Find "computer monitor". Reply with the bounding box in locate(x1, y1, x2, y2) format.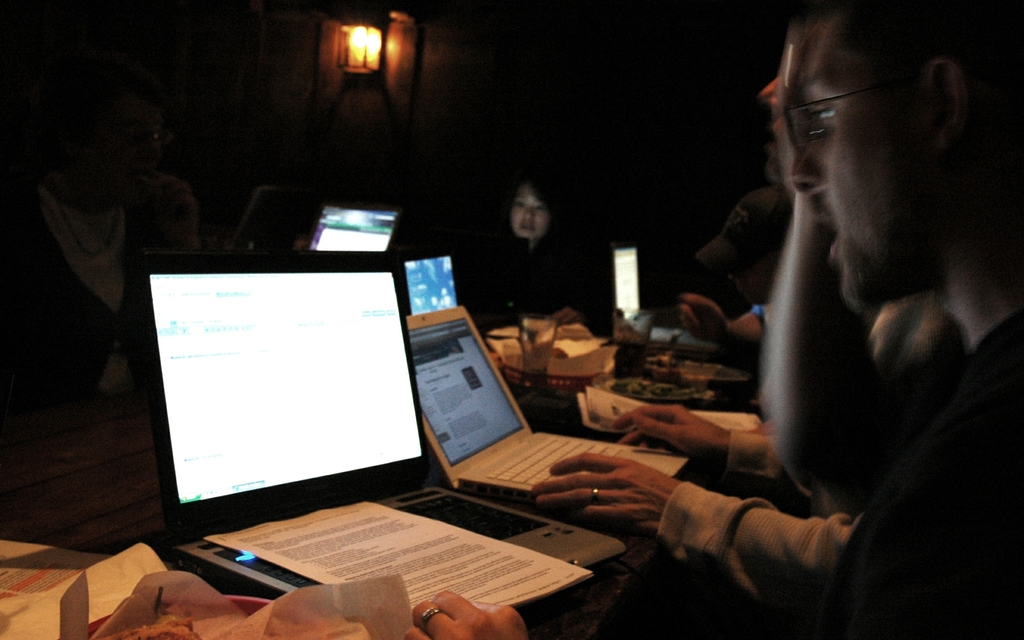
locate(397, 244, 462, 314).
